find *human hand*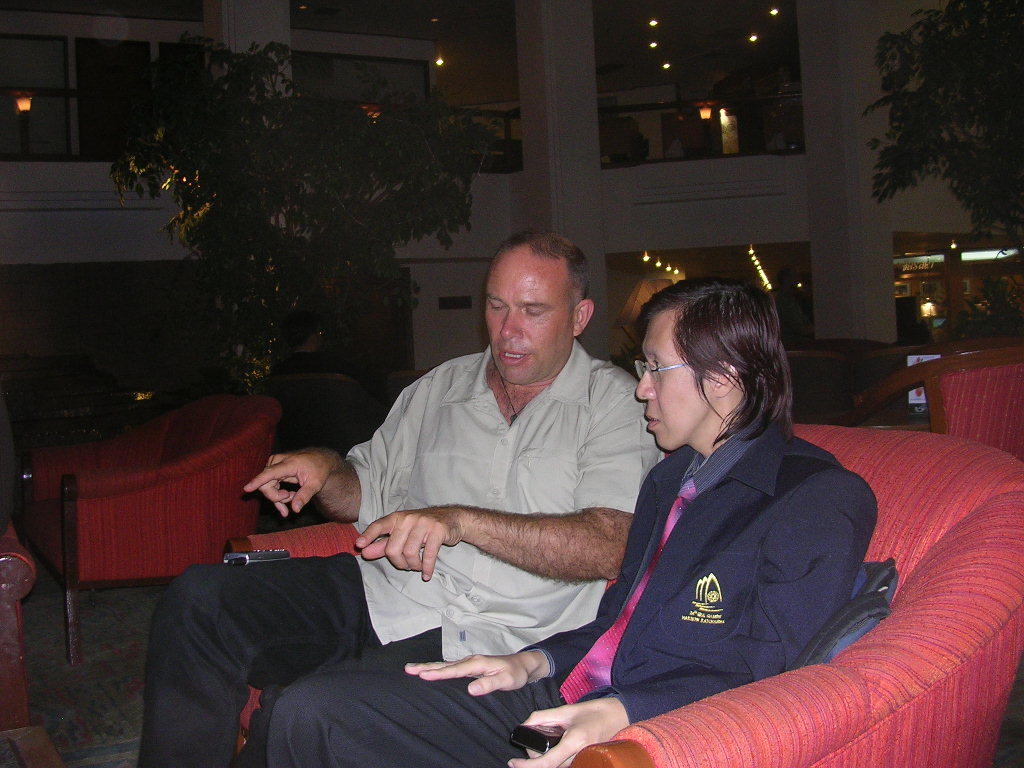
box=[404, 651, 531, 699]
